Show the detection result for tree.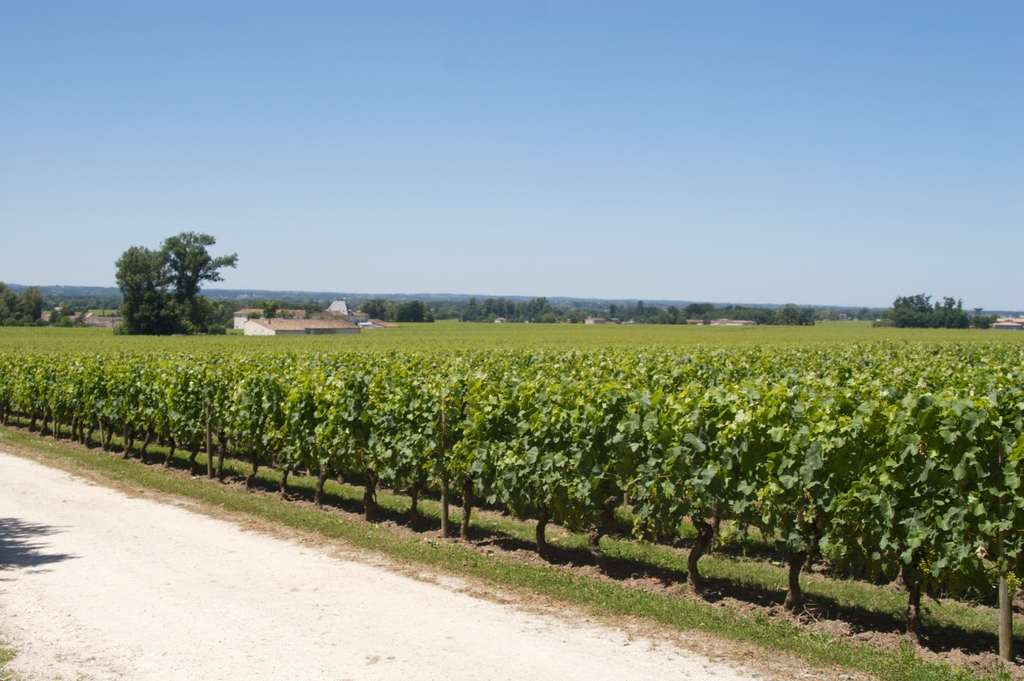
box=[257, 301, 282, 327].
